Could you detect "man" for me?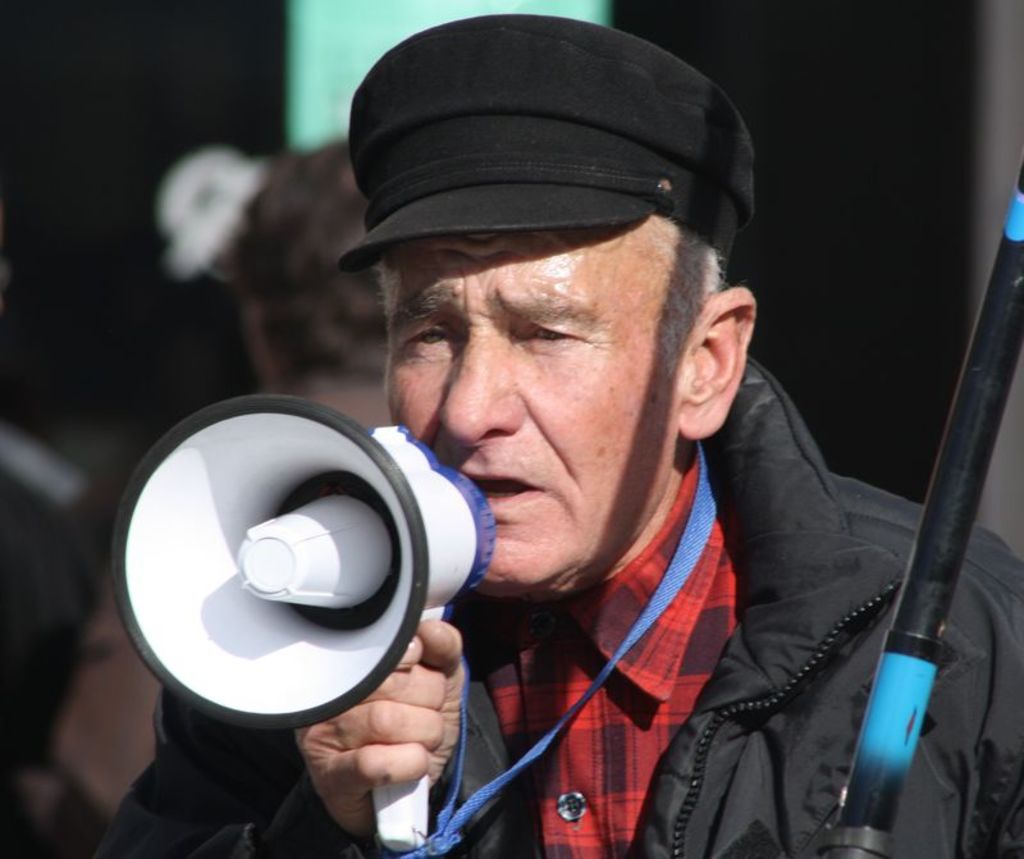
Detection result: 90, 6, 1023, 858.
